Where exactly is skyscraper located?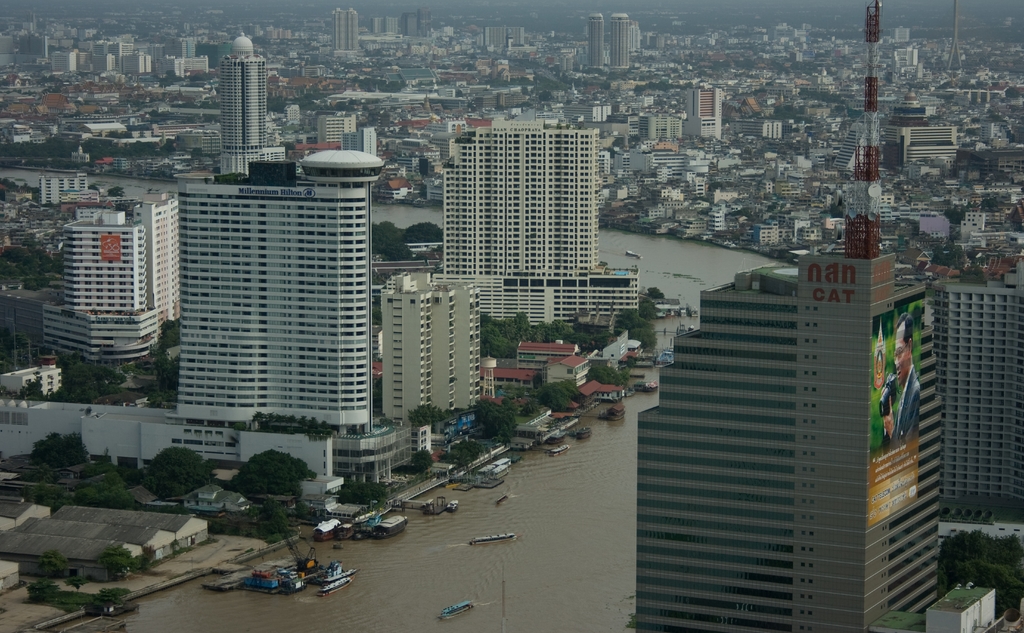
Its bounding box is detection(221, 34, 265, 177).
